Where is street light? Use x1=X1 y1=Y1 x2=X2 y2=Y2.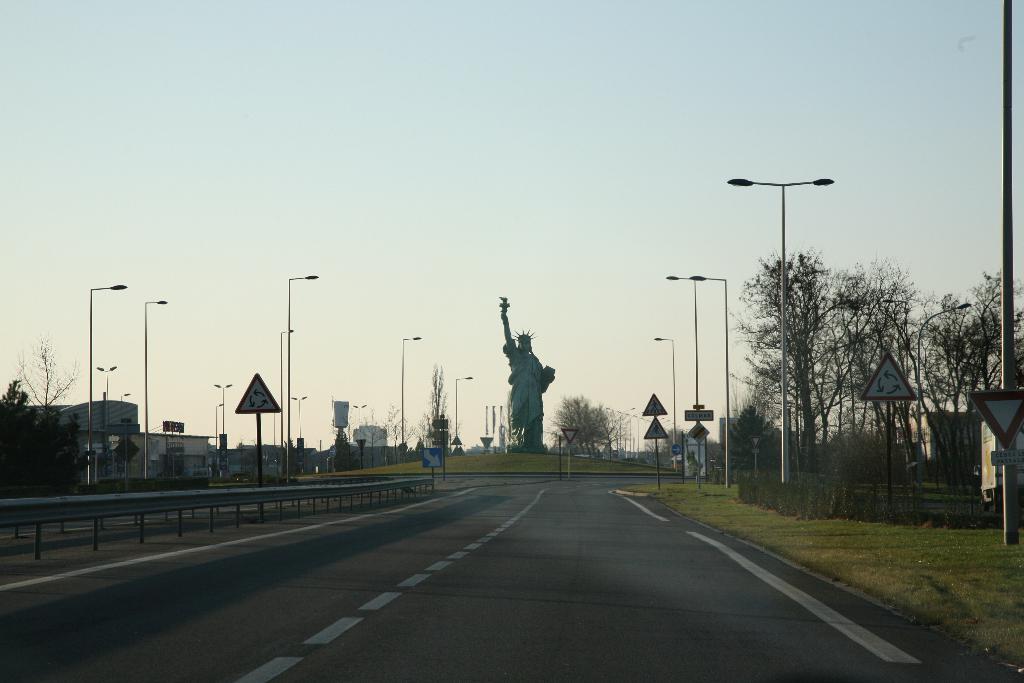
x1=141 y1=297 x2=169 y2=484.
